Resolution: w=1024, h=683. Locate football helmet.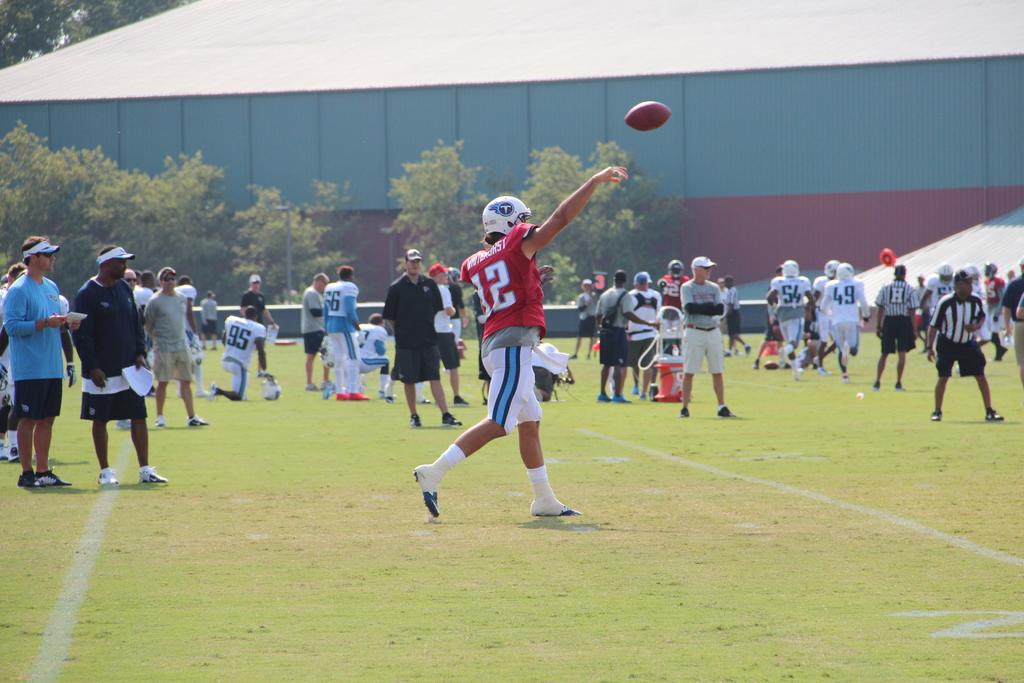
x1=666, y1=262, x2=684, y2=278.
